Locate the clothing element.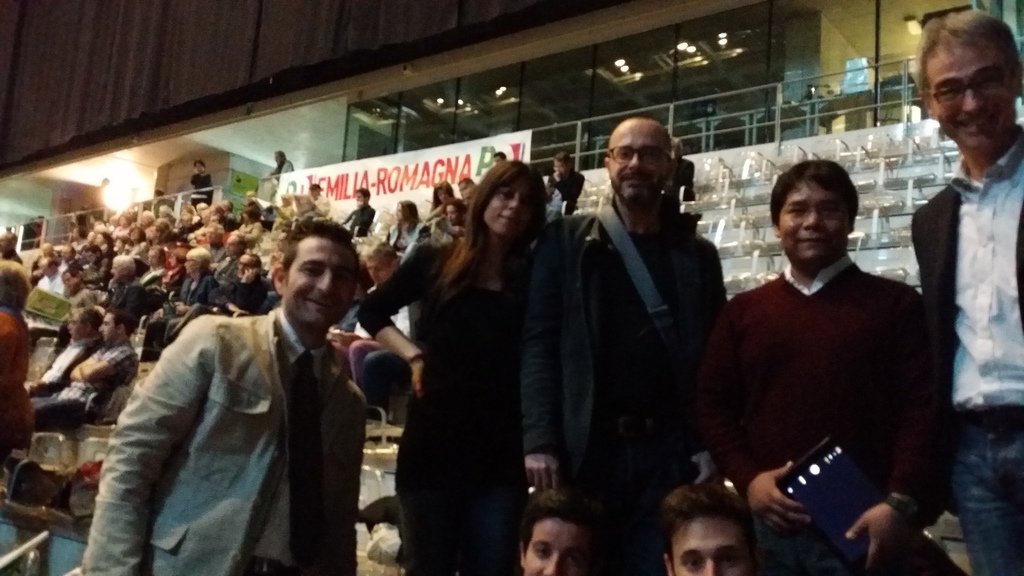
Element bbox: 190:172:210:206.
